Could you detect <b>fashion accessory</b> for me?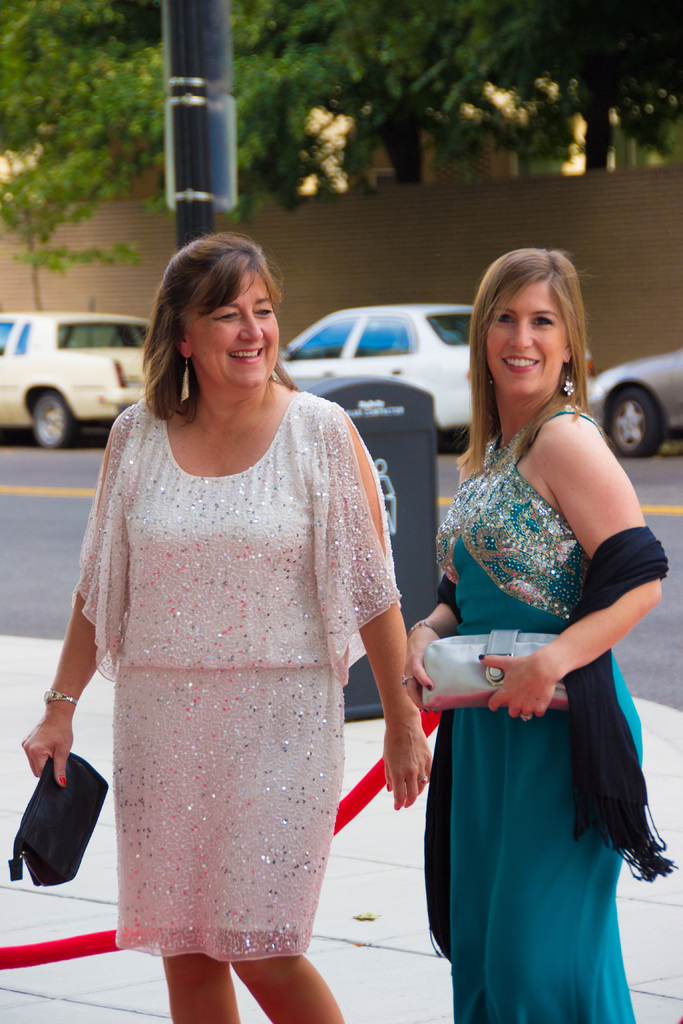
Detection result: box(567, 361, 577, 396).
